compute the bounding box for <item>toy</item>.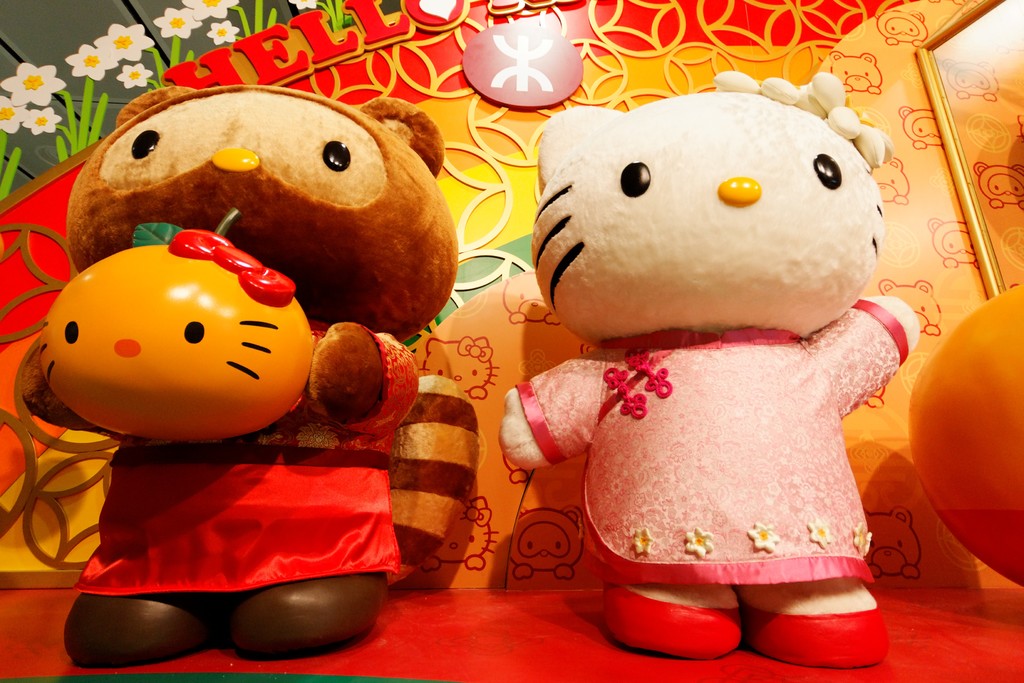
bbox(4, 70, 458, 657).
